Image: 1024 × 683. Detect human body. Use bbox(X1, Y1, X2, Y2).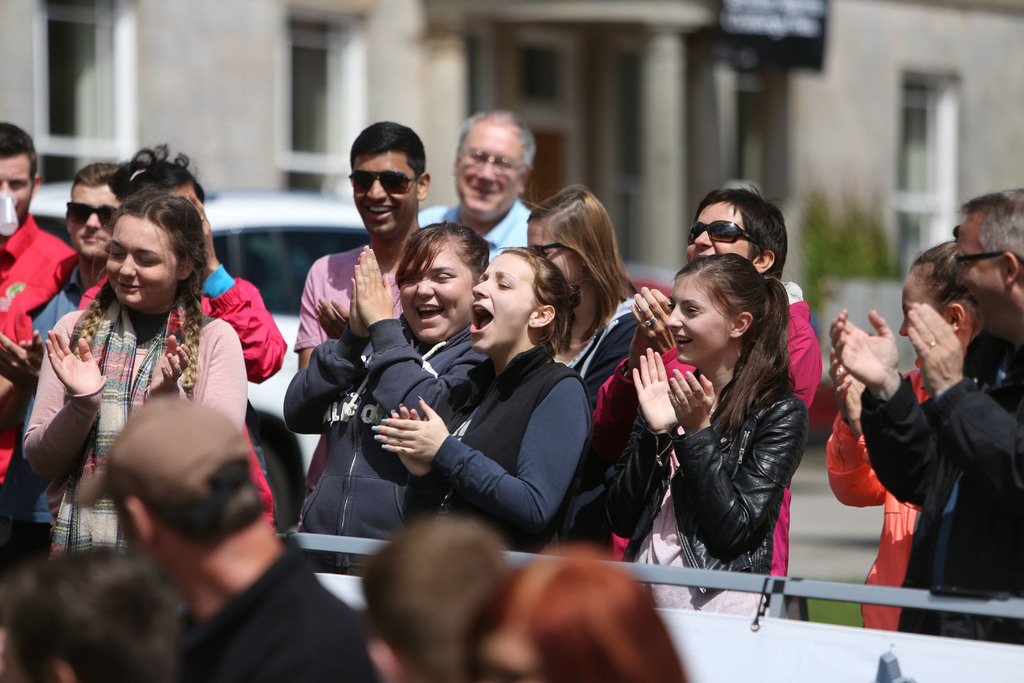
bbox(0, 115, 73, 490).
